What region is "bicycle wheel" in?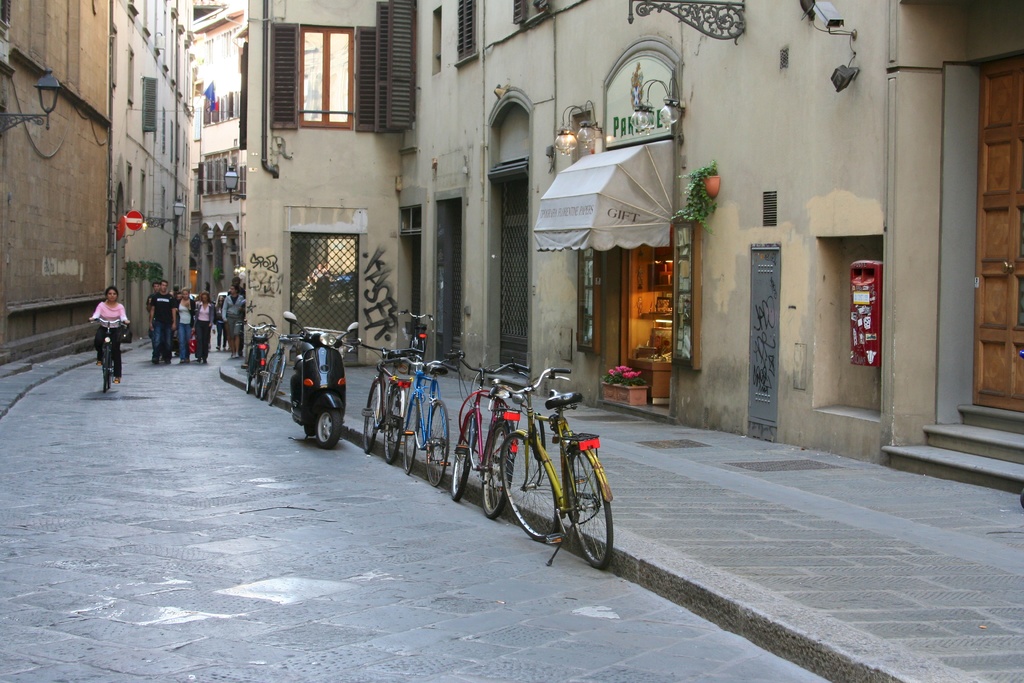
select_region(385, 384, 404, 466).
